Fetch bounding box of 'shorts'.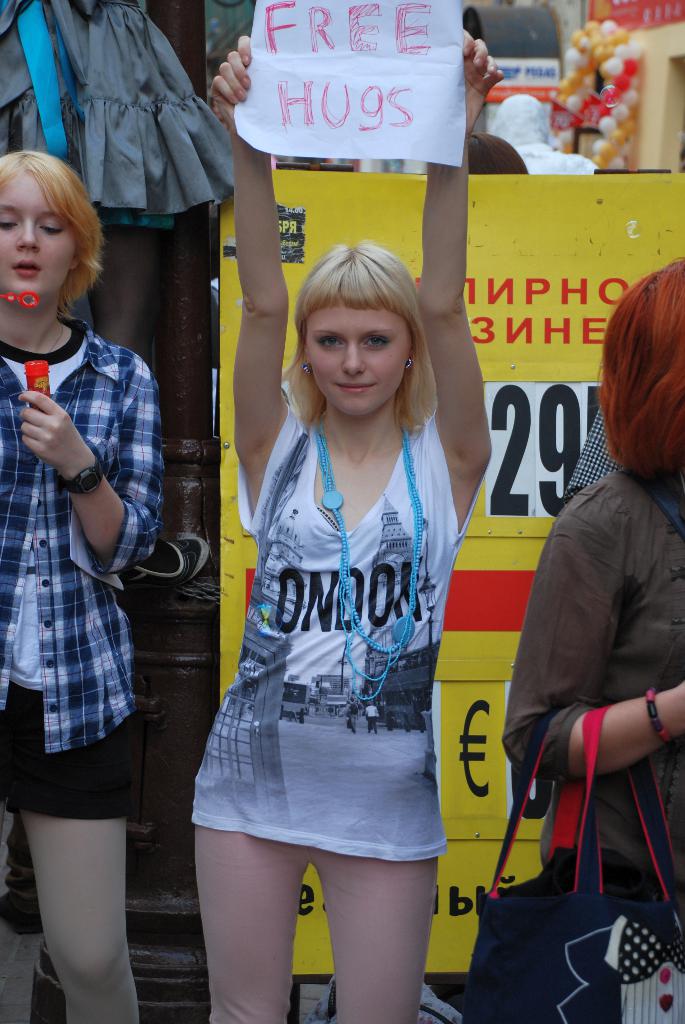
Bbox: region(100, 217, 174, 232).
